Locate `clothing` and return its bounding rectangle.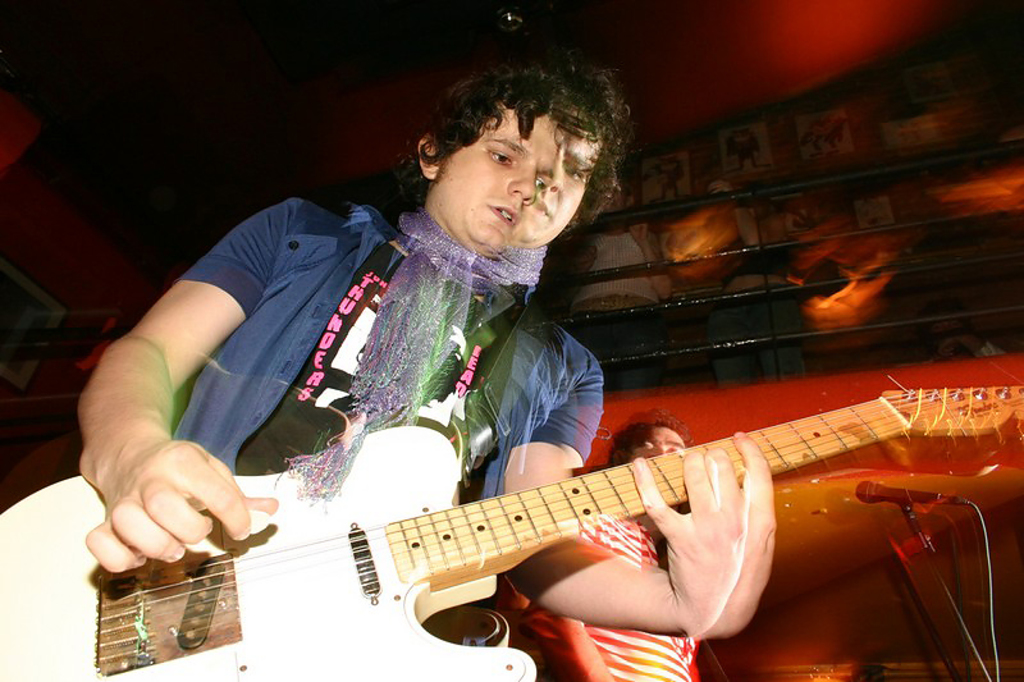
(705, 280, 805, 386).
